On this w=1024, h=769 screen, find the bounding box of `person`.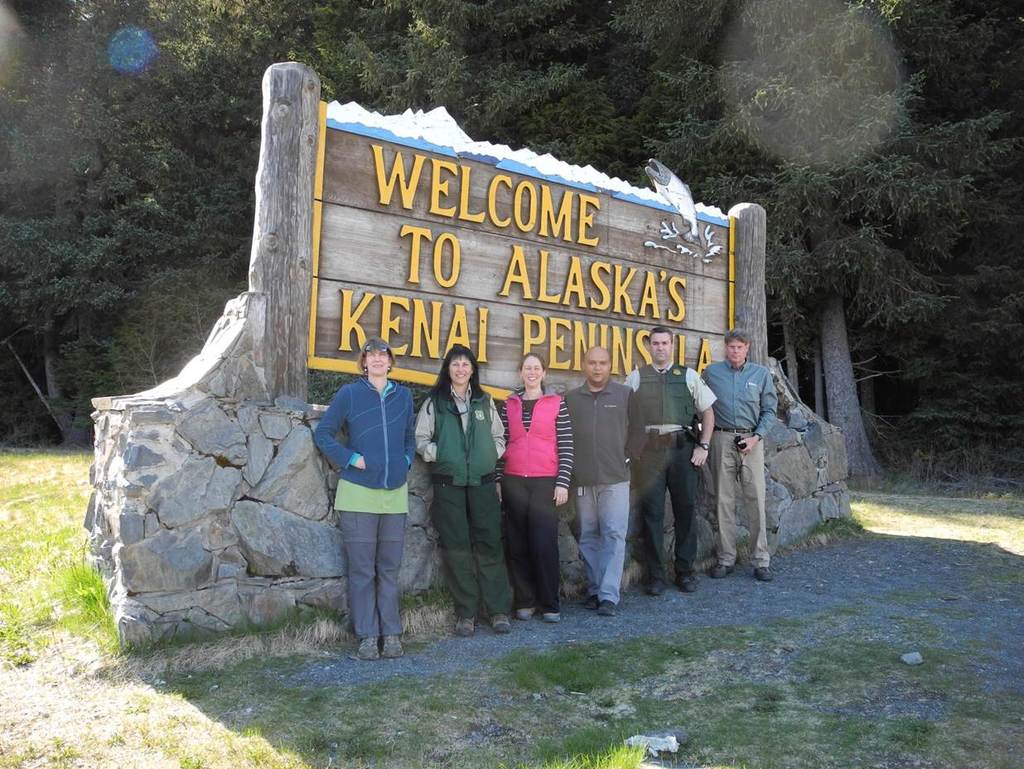
Bounding box: locate(410, 351, 514, 634).
